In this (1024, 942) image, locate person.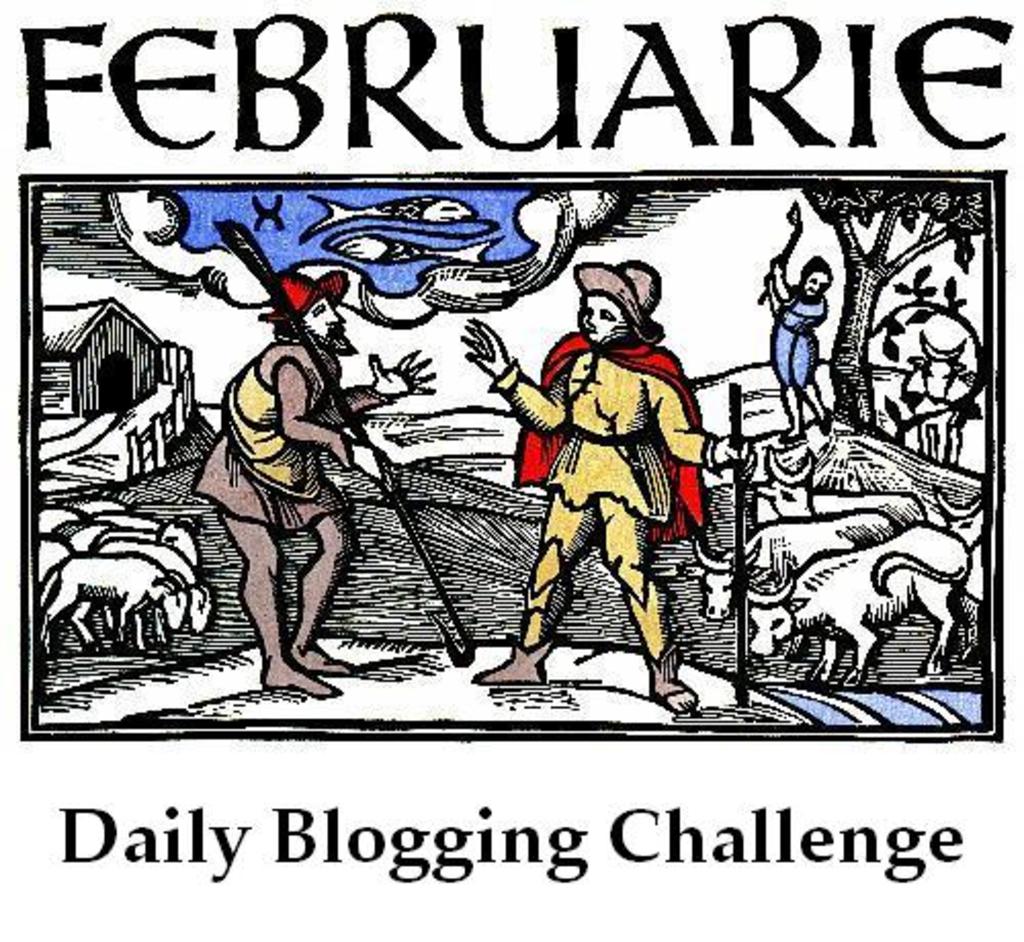
Bounding box: select_region(186, 268, 430, 700).
